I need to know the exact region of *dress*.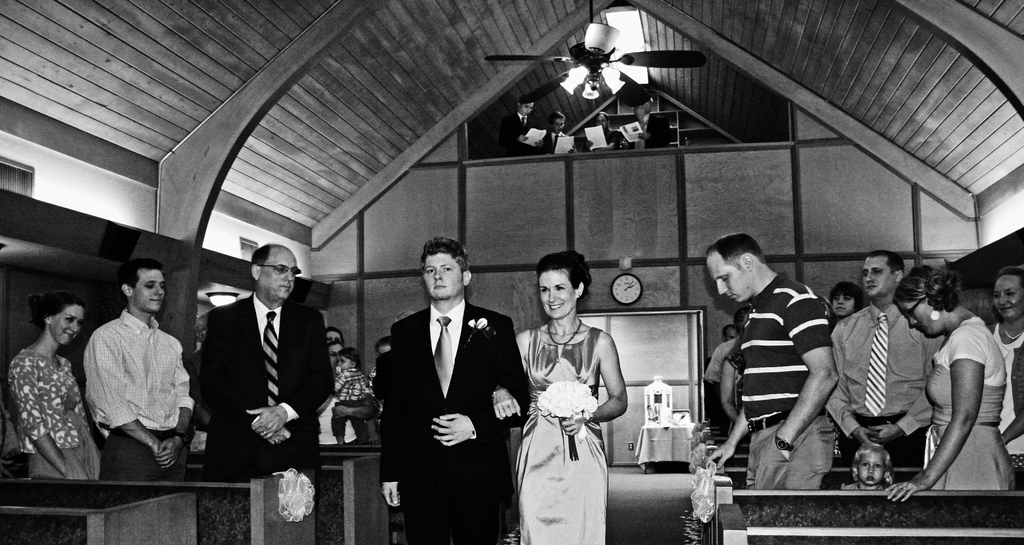
Region: 514, 330, 605, 544.
